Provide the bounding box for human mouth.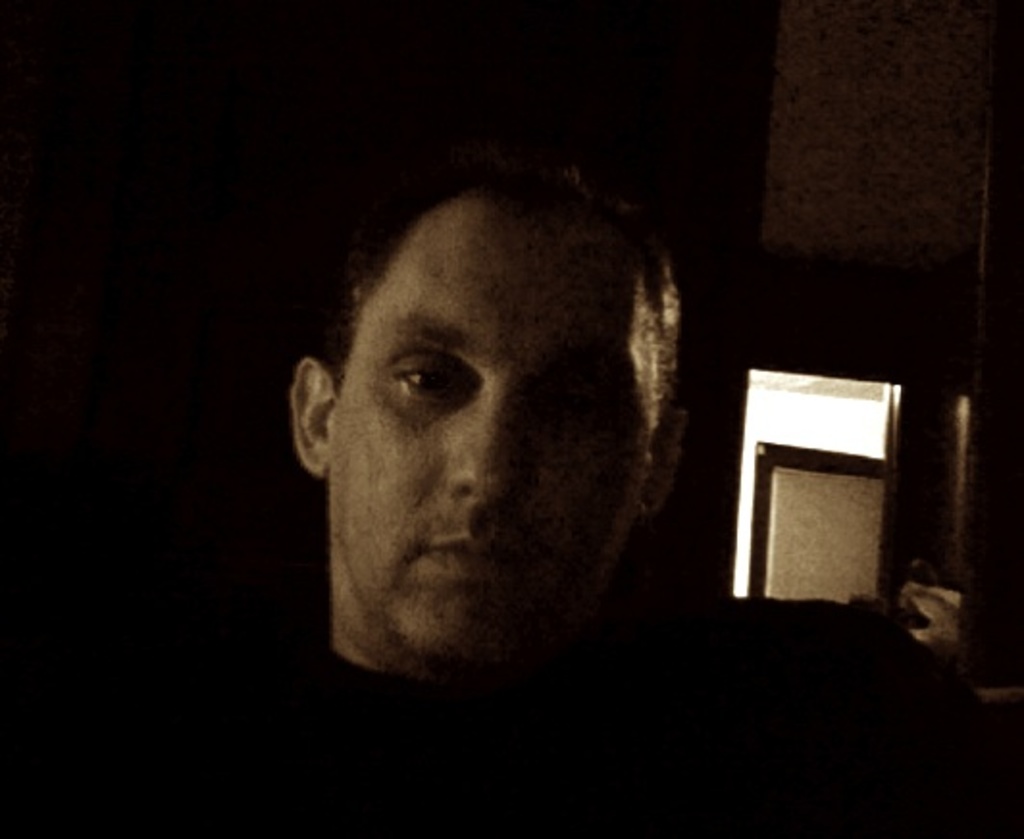
[x1=423, y1=508, x2=529, y2=602].
